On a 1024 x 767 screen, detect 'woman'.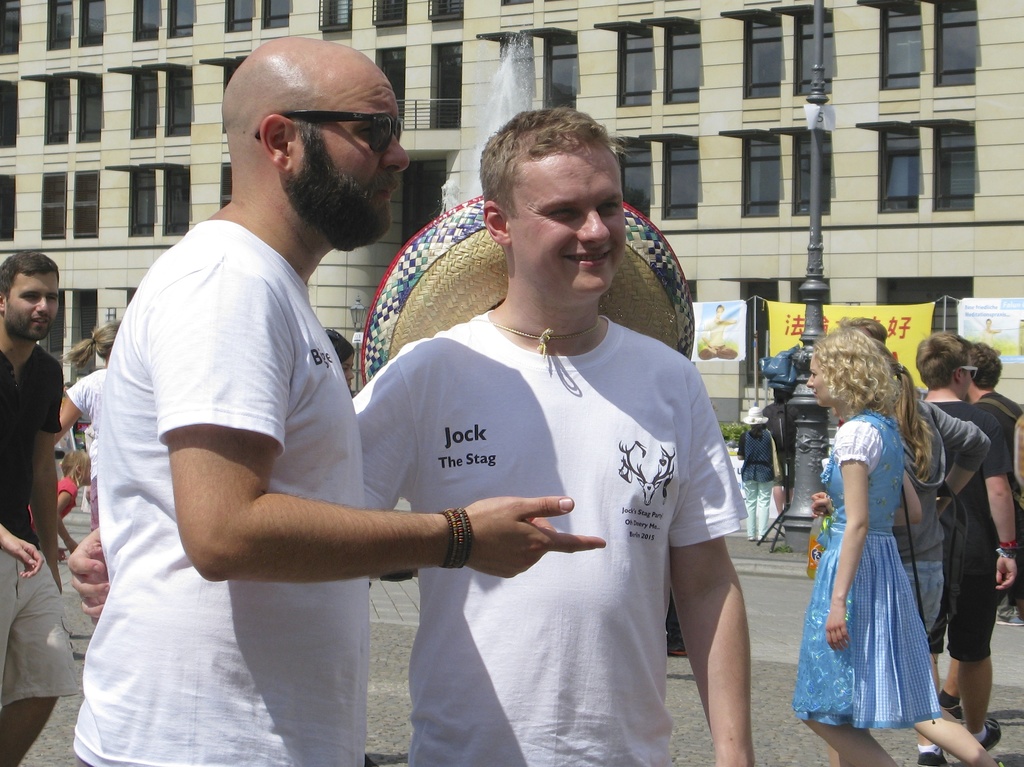
(873, 337, 1004, 766).
